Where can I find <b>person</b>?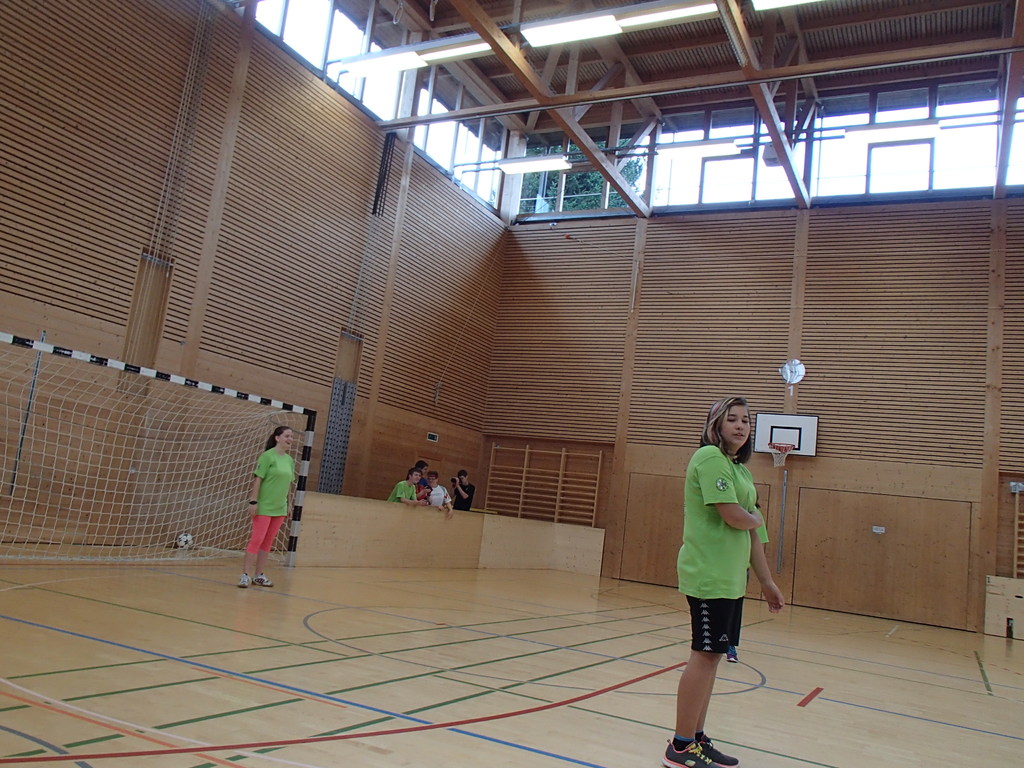
You can find it at (x1=451, y1=470, x2=476, y2=509).
